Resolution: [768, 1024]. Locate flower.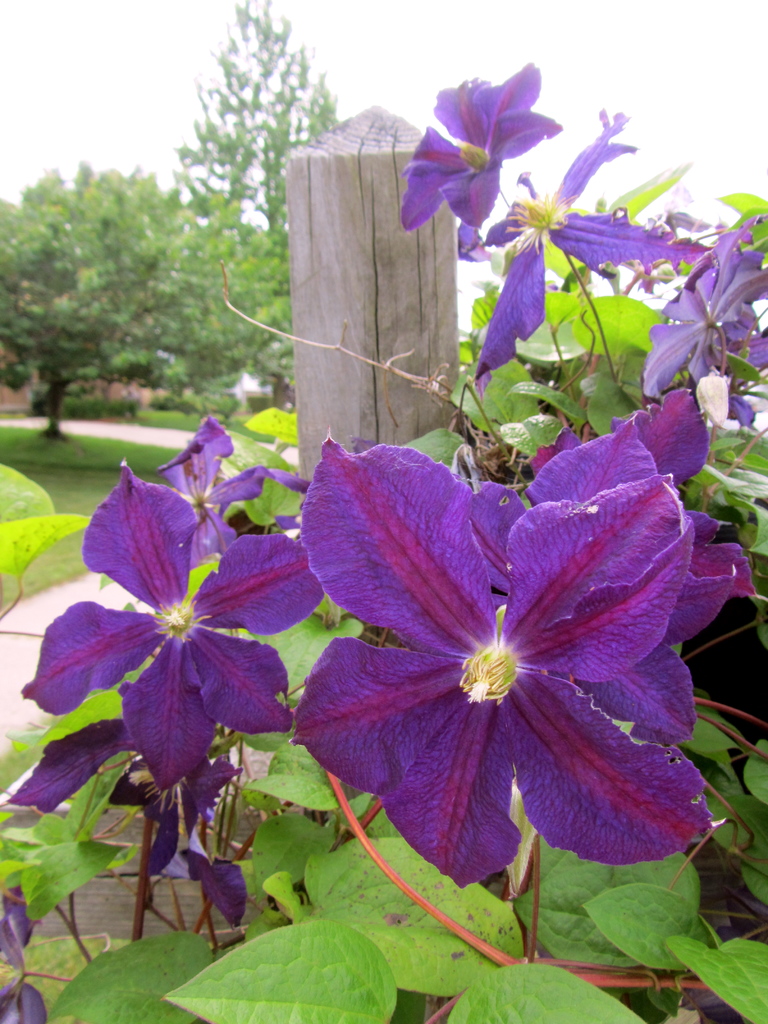
left=19, top=465, right=324, bottom=790.
